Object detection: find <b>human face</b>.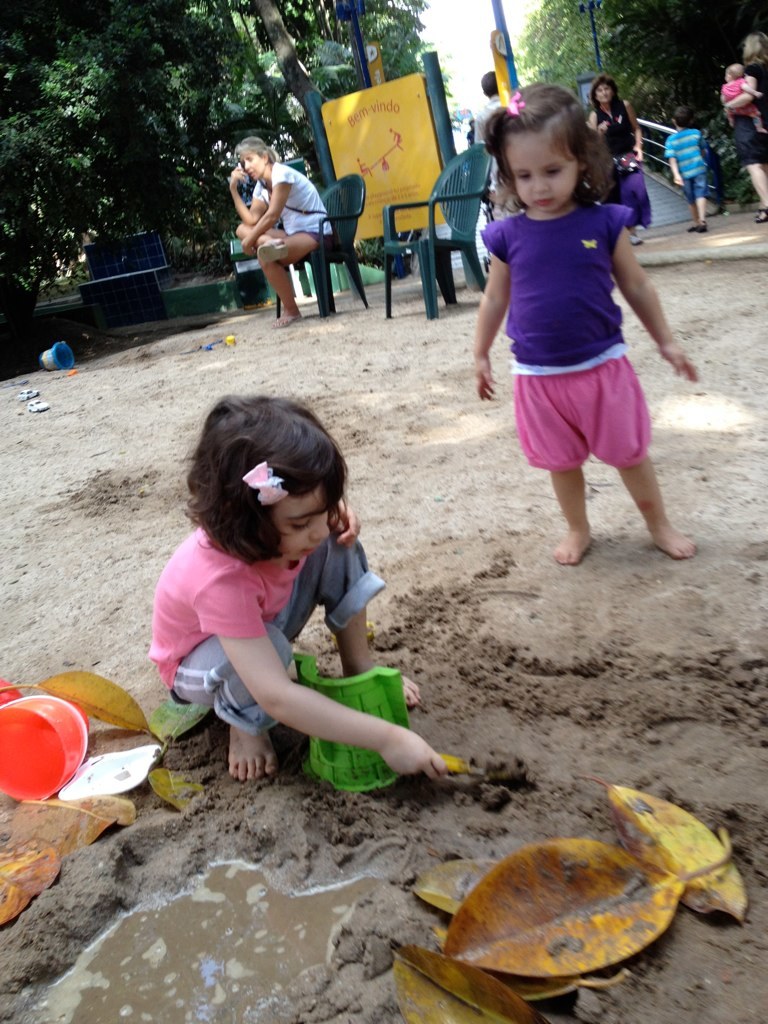
239,142,267,176.
